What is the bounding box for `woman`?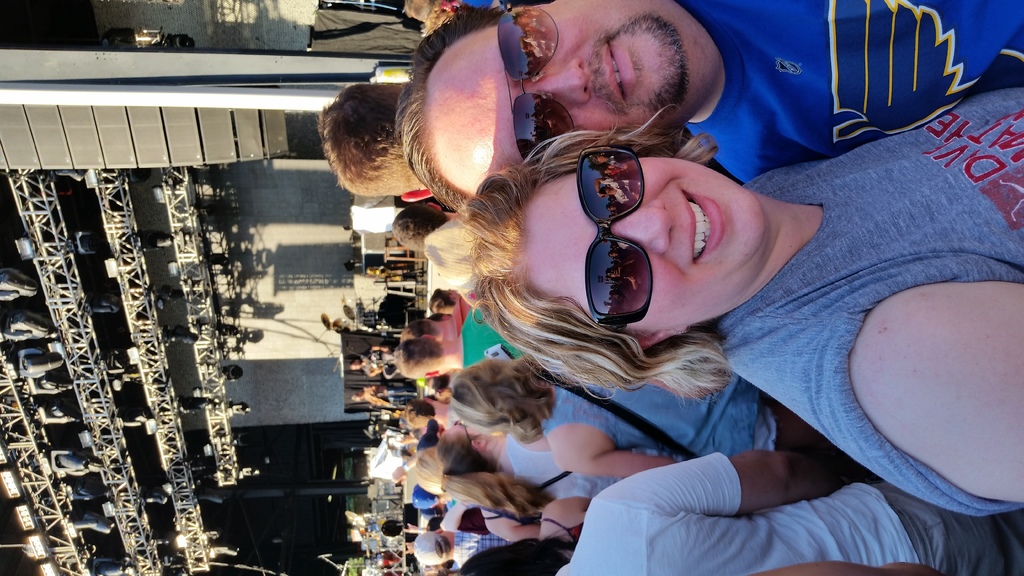
<region>429, 413, 612, 525</region>.
